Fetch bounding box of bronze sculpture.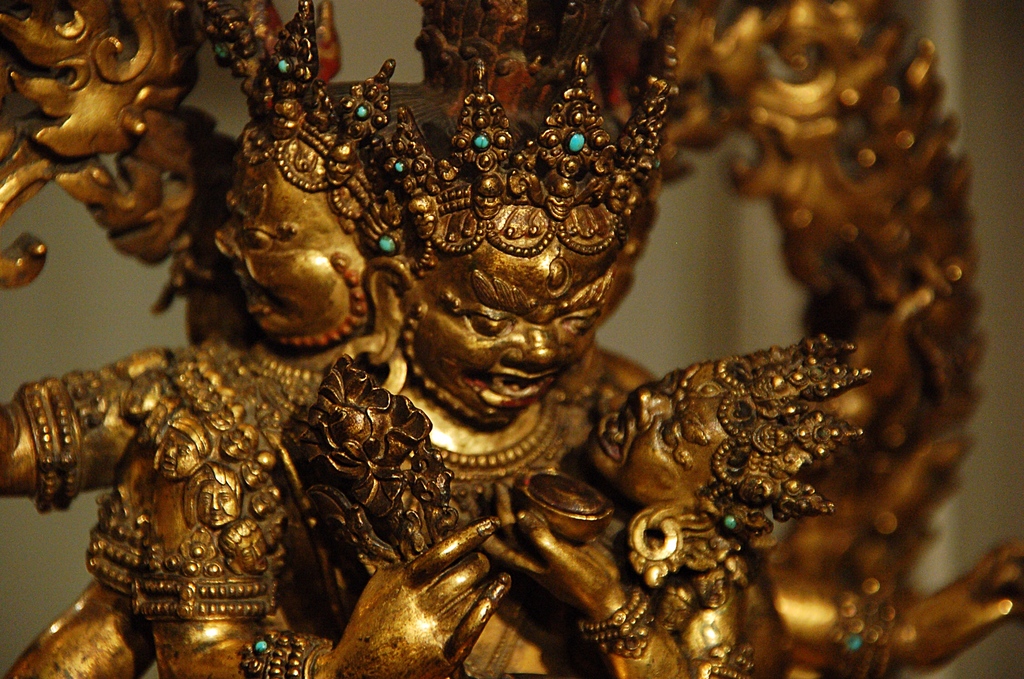
Bbox: (13,38,855,656).
